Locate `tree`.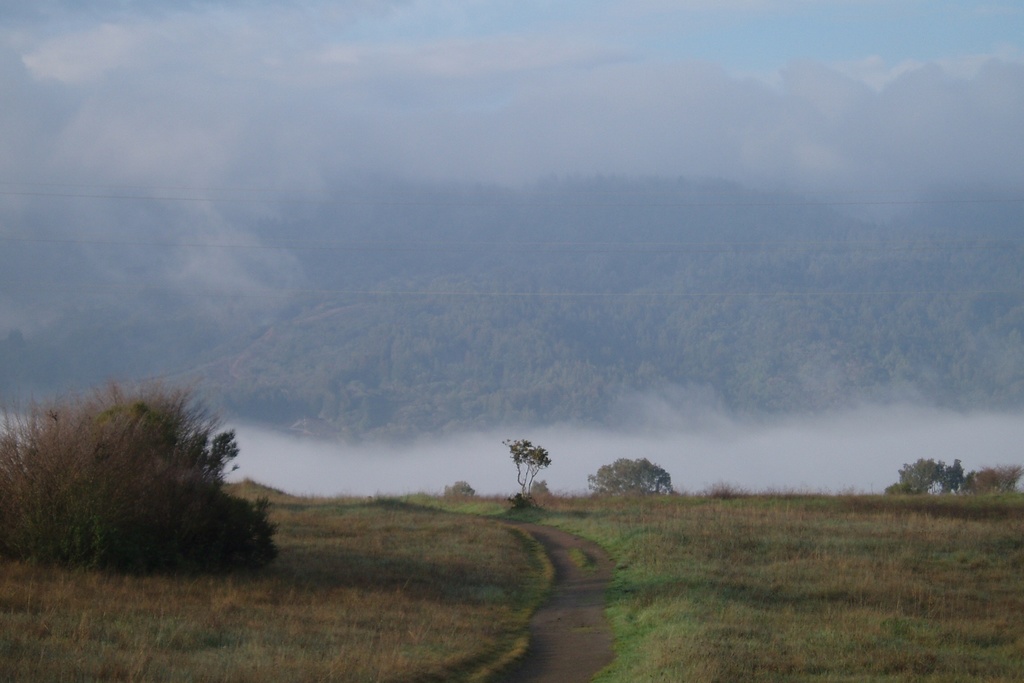
Bounding box: rect(26, 364, 270, 584).
